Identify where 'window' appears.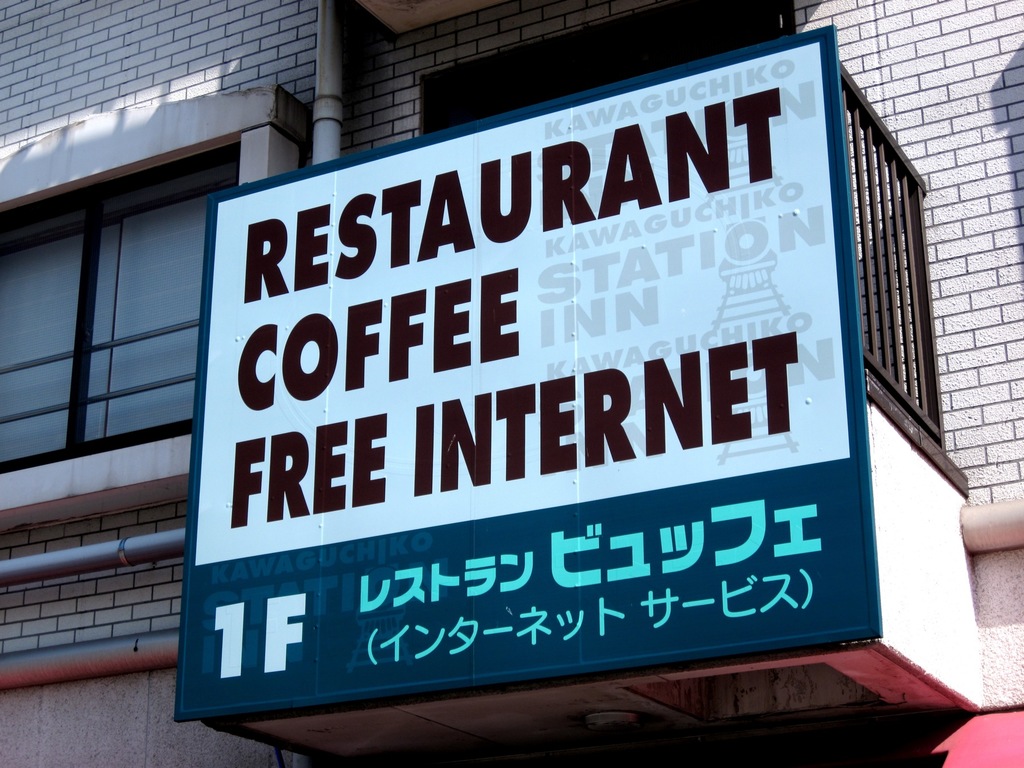
Appears at [left=8, top=159, right=236, bottom=483].
